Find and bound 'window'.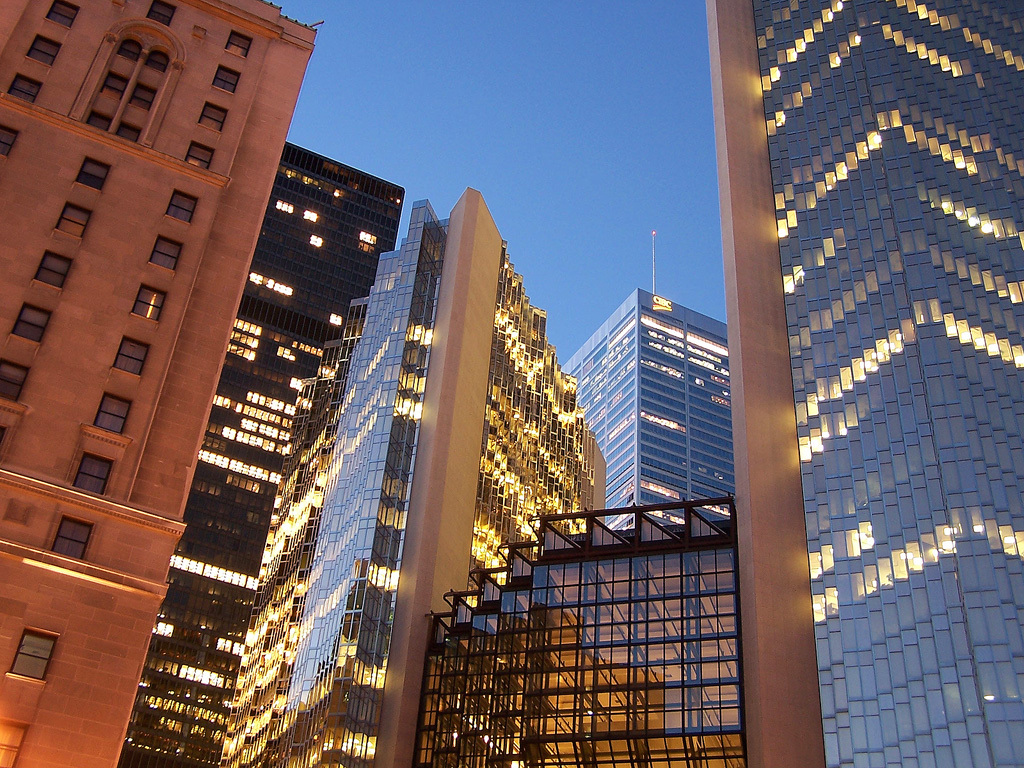
Bound: (94, 399, 127, 431).
